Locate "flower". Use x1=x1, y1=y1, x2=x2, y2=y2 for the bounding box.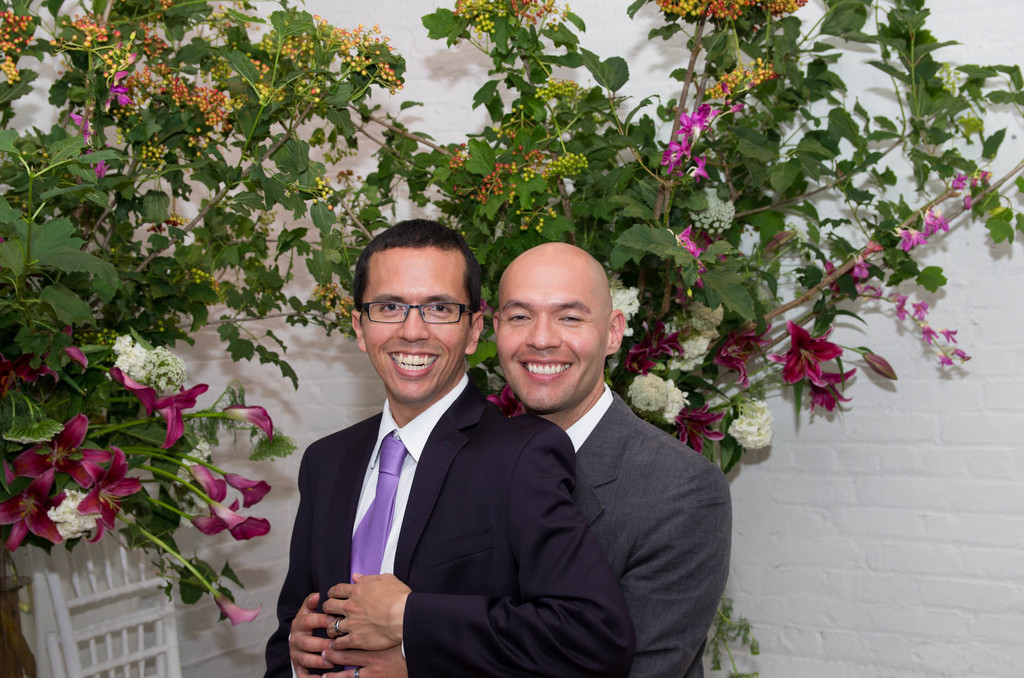
x1=913, y1=300, x2=932, y2=311.
